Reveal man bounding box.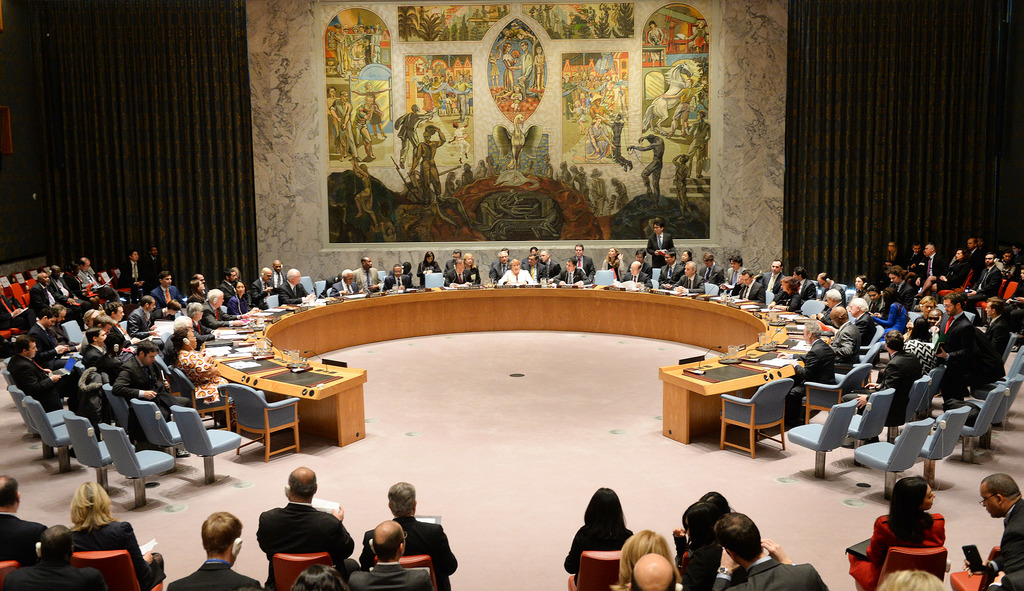
Revealed: select_region(166, 512, 259, 590).
